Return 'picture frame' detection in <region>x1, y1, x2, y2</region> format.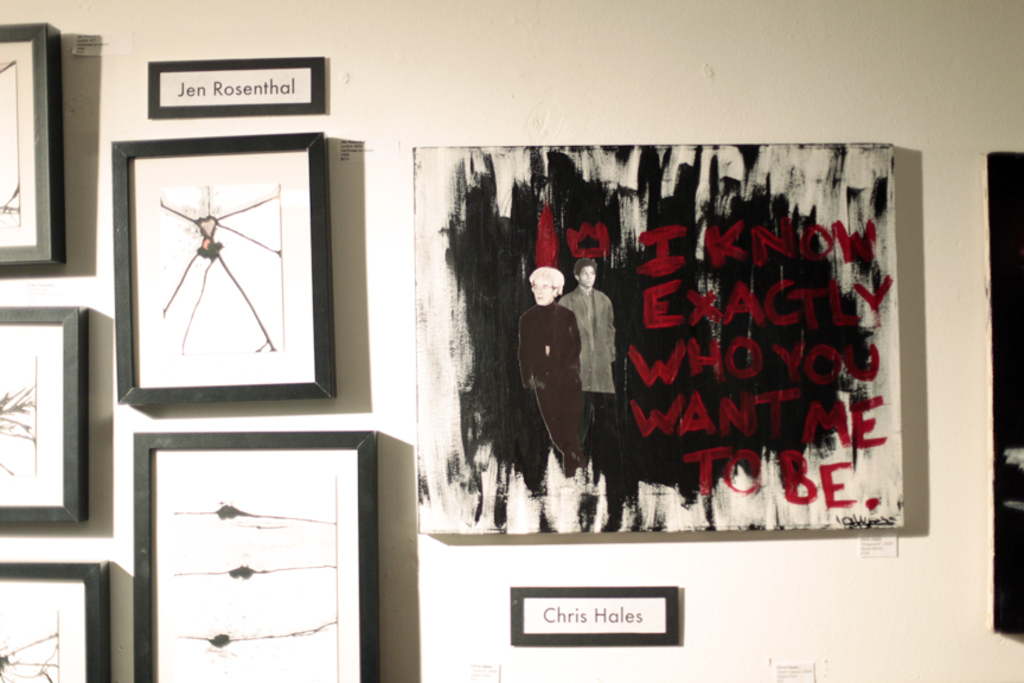
<region>0, 555, 109, 682</region>.
